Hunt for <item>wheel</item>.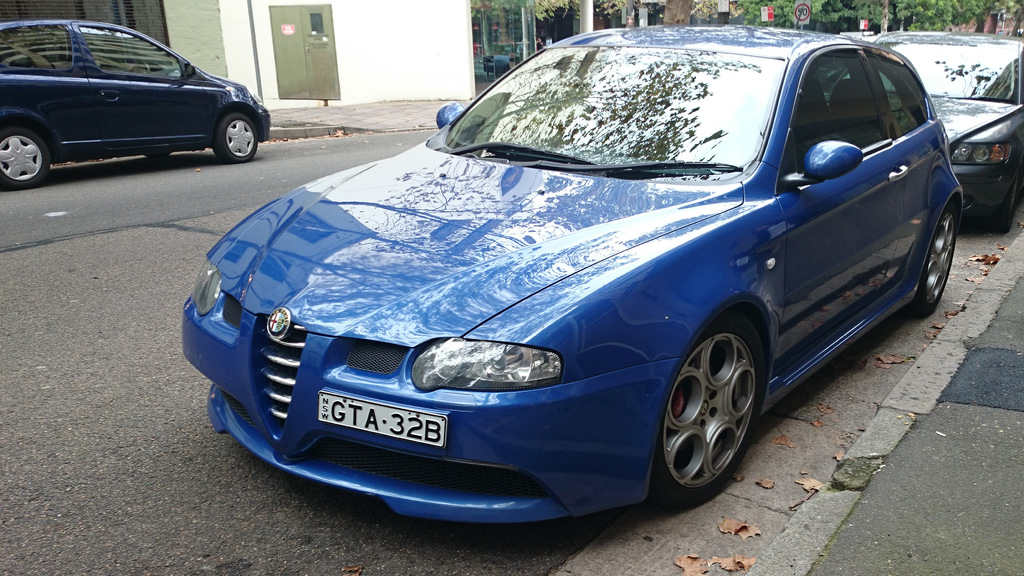
Hunted down at pyautogui.locateOnScreen(650, 310, 764, 506).
